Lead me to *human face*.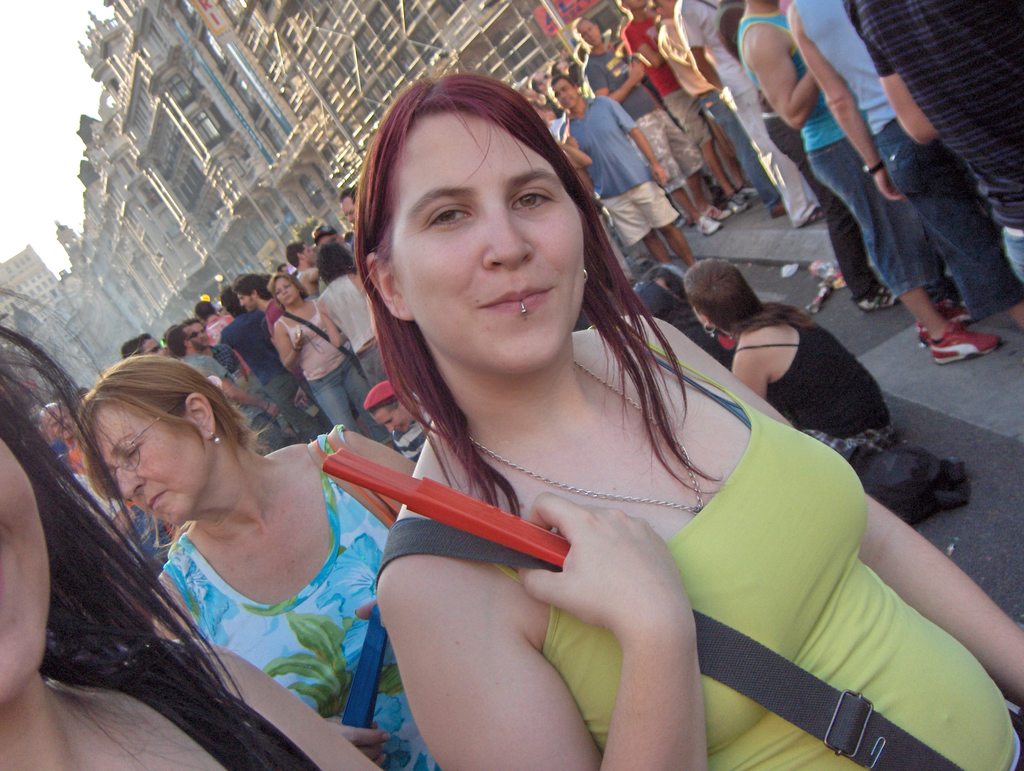
Lead to crop(554, 77, 579, 112).
